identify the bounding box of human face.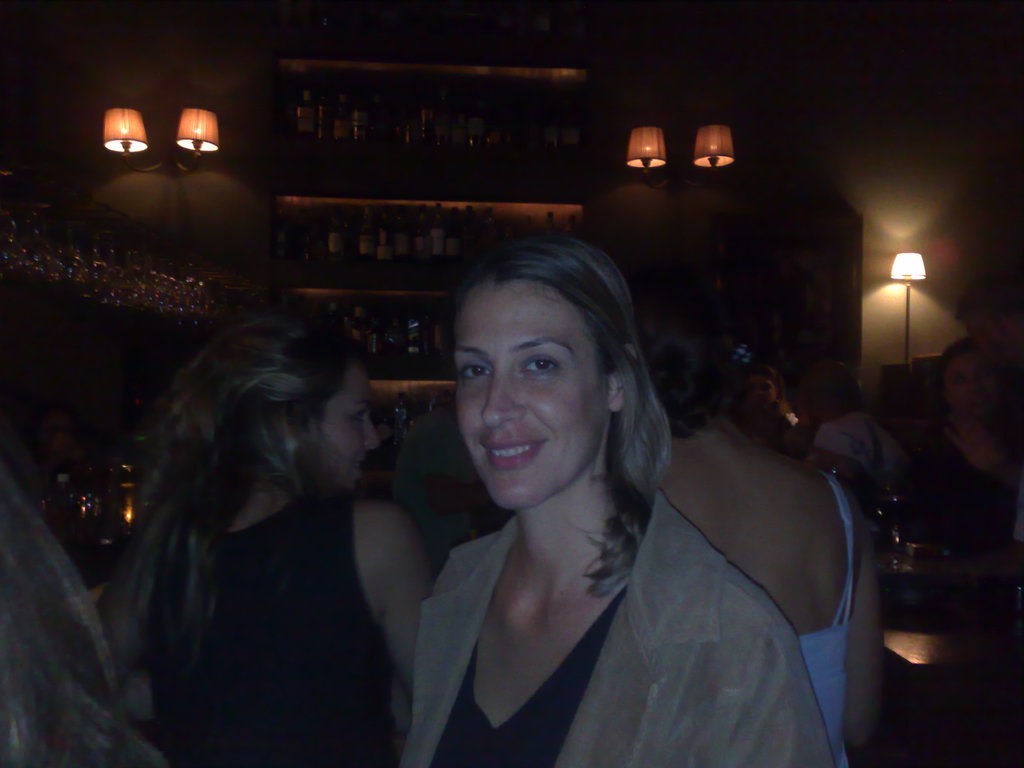
[x1=316, y1=356, x2=388, y2=492].
